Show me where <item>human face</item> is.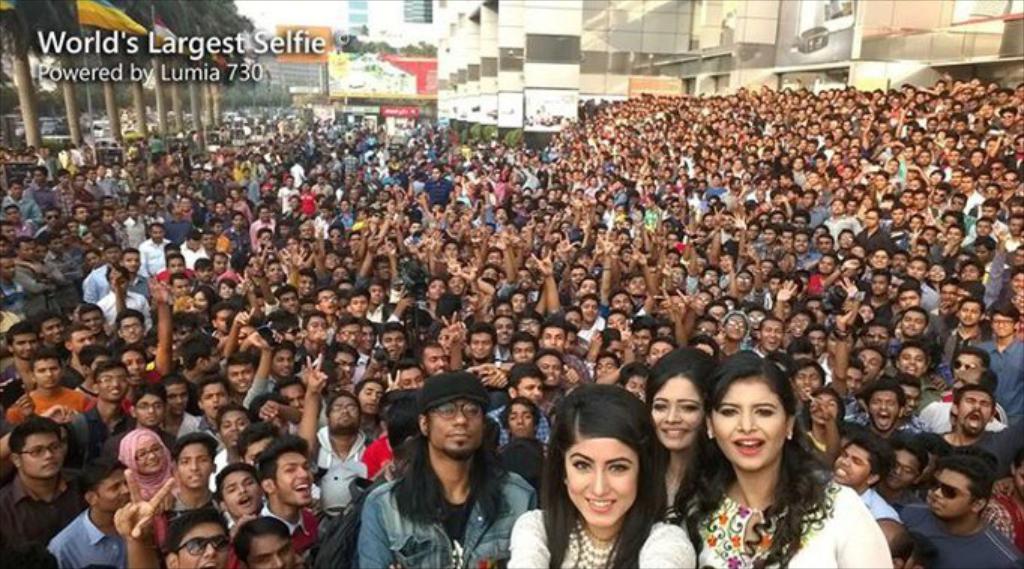
<item>human face</item> is at 841,371,866,395.
